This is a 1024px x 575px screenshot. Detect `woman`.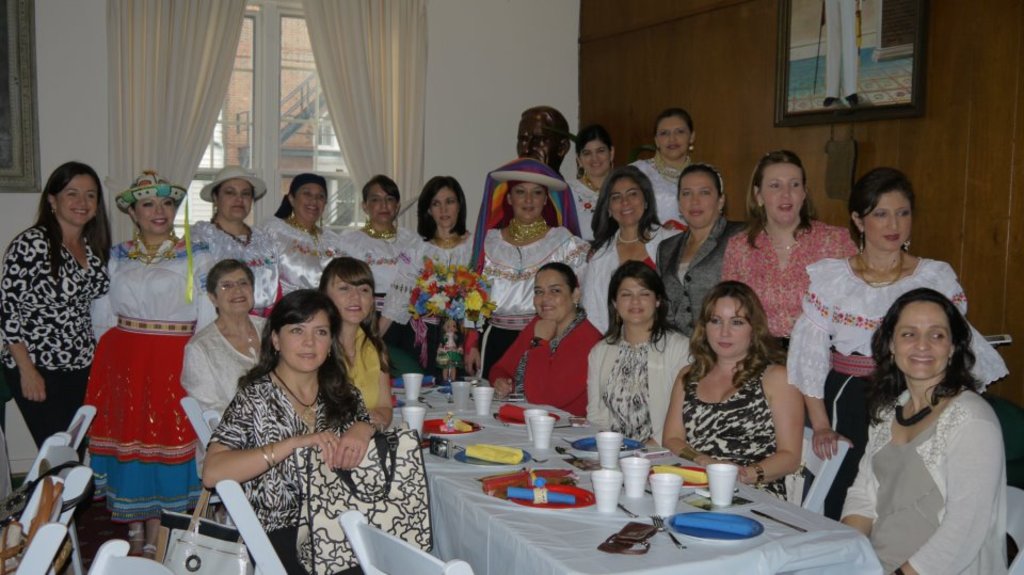
[x1=81, y1=172, x2=218, y2=556].
